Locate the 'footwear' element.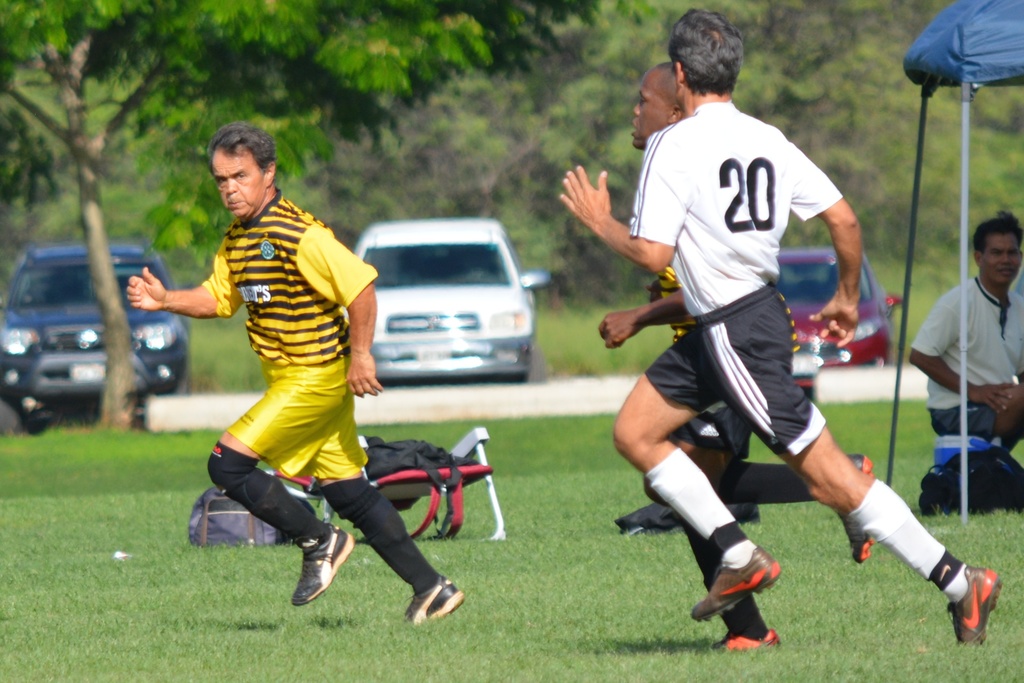
Element bbox: bbox=[828, 451, 883, 563].
